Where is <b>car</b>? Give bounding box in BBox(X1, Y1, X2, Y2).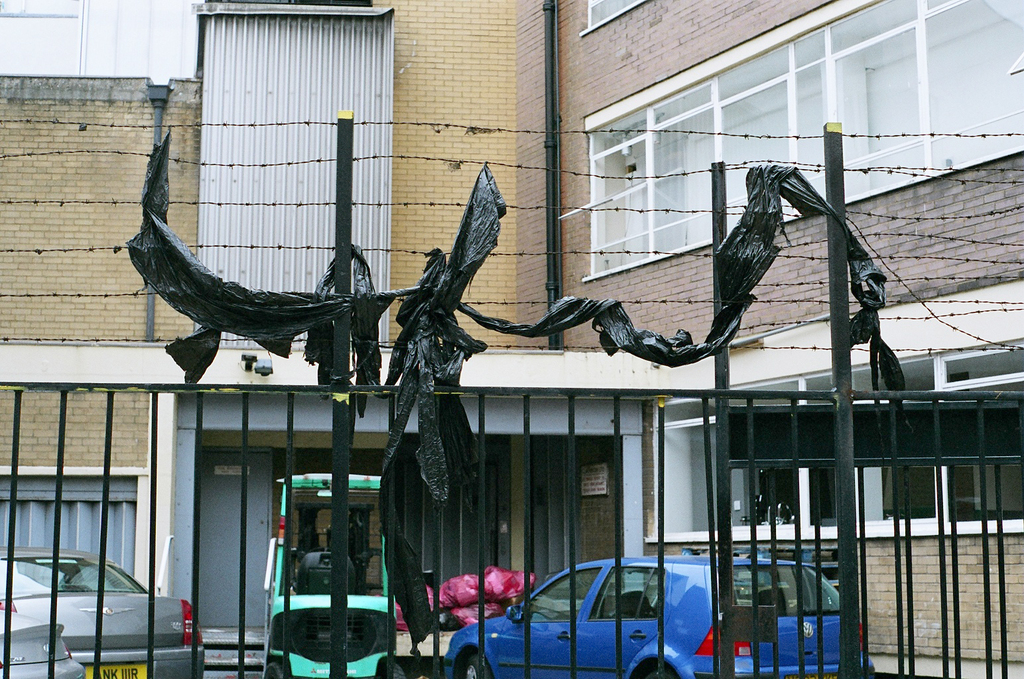
BBox(438, 555, 871, 678).
